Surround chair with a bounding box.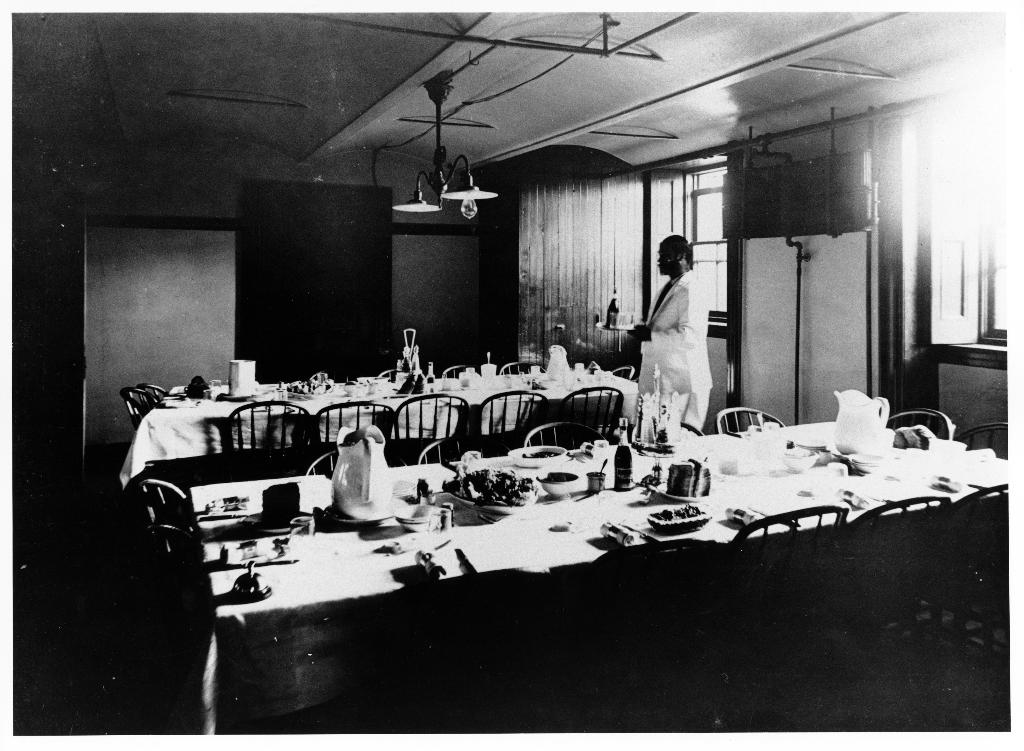
<bbox>886, 409, 955, 442</bbox>.
